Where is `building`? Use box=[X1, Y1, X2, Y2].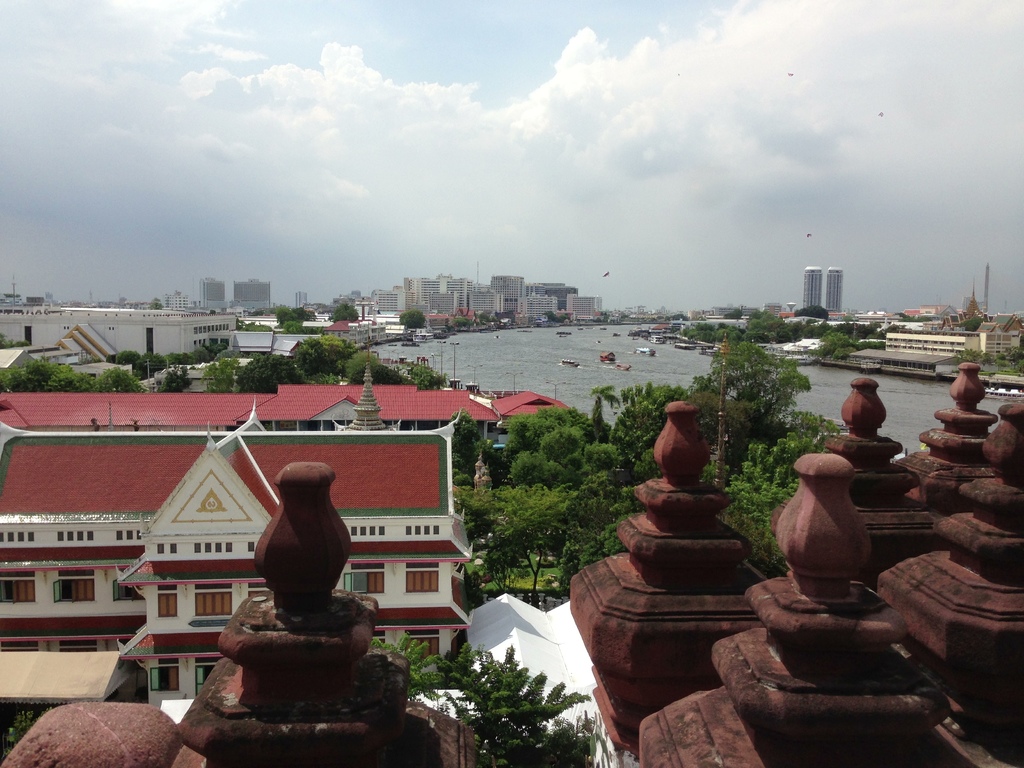
box=[803, 265, 823, 306].
